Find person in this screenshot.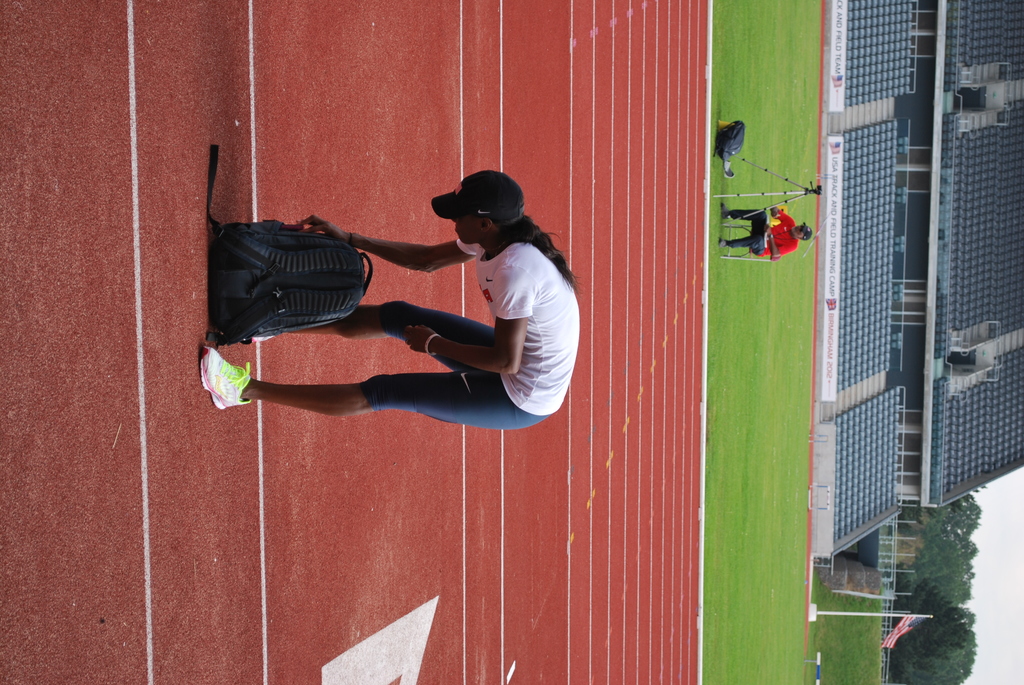
The bounding box for person is bbox(198, 158, 568, 464).
